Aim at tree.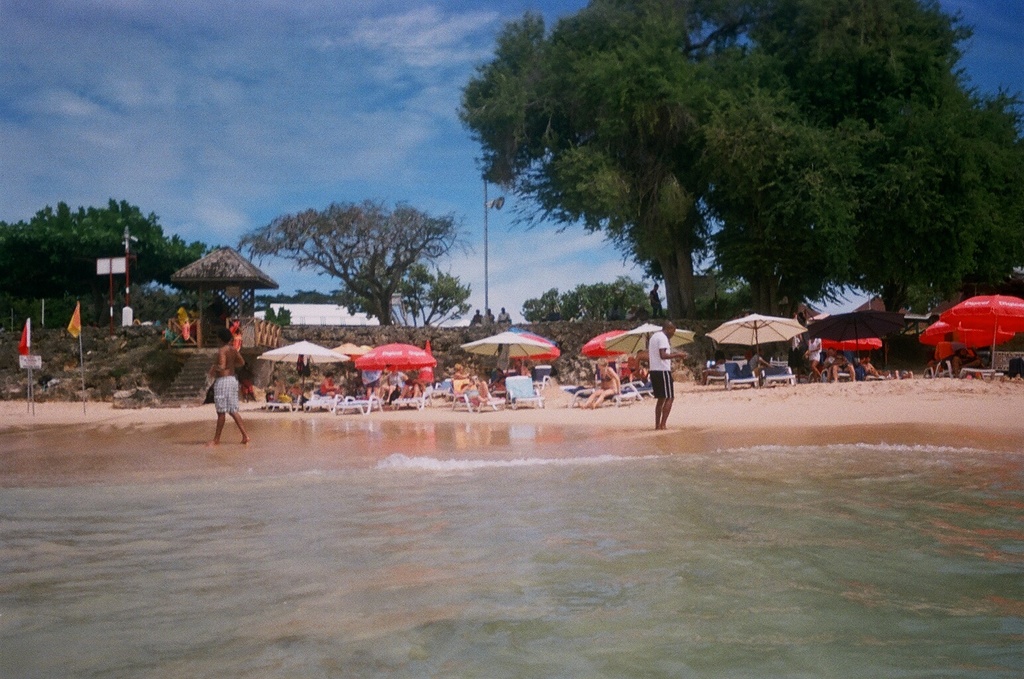
Aimed at pyautogui.locateOnScreen(227, 194, 475, 330).
